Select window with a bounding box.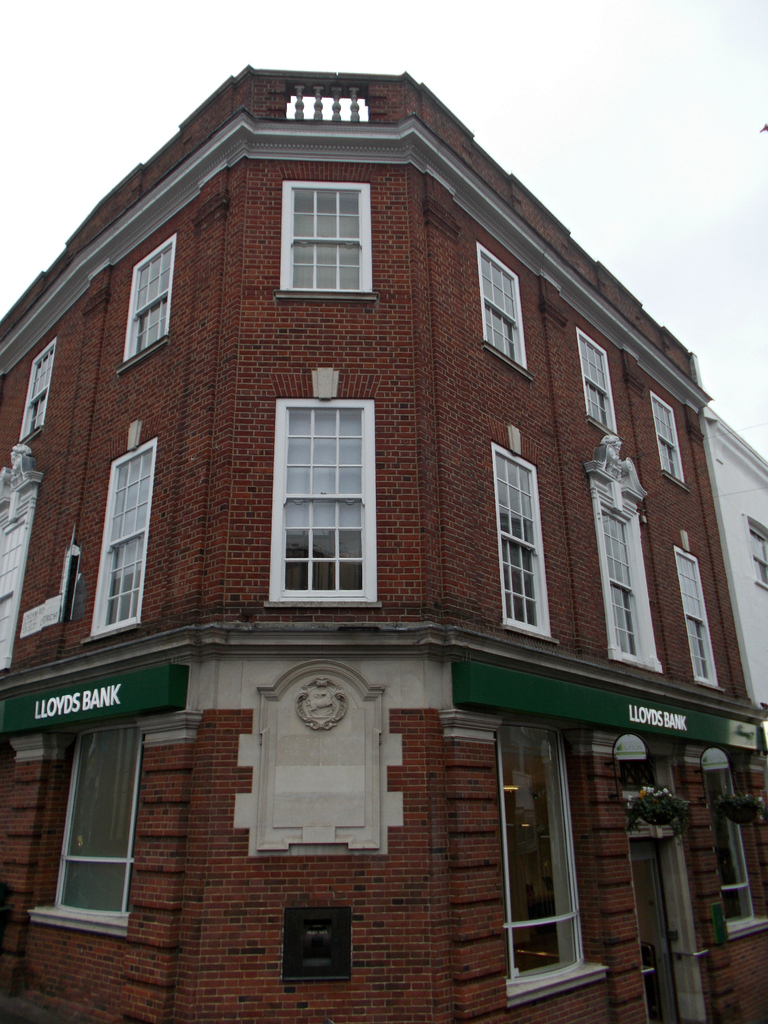
box(568, 481, 666, 676).
